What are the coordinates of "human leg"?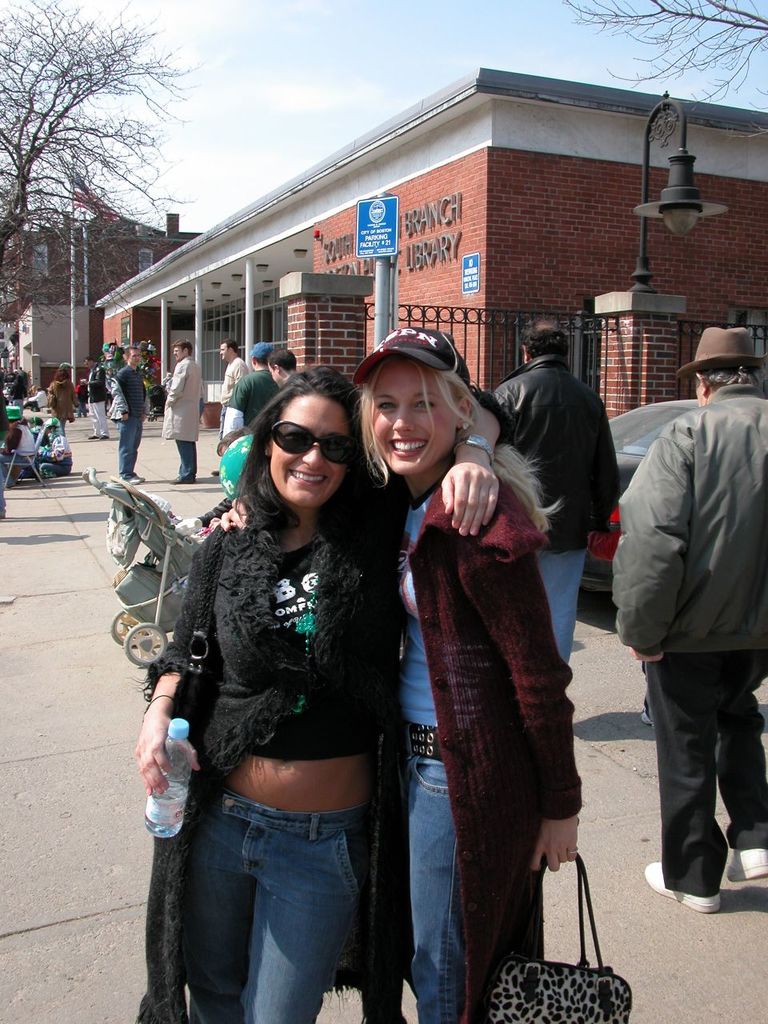
[x1=241, y1=795, x2=364, y2=1019].
